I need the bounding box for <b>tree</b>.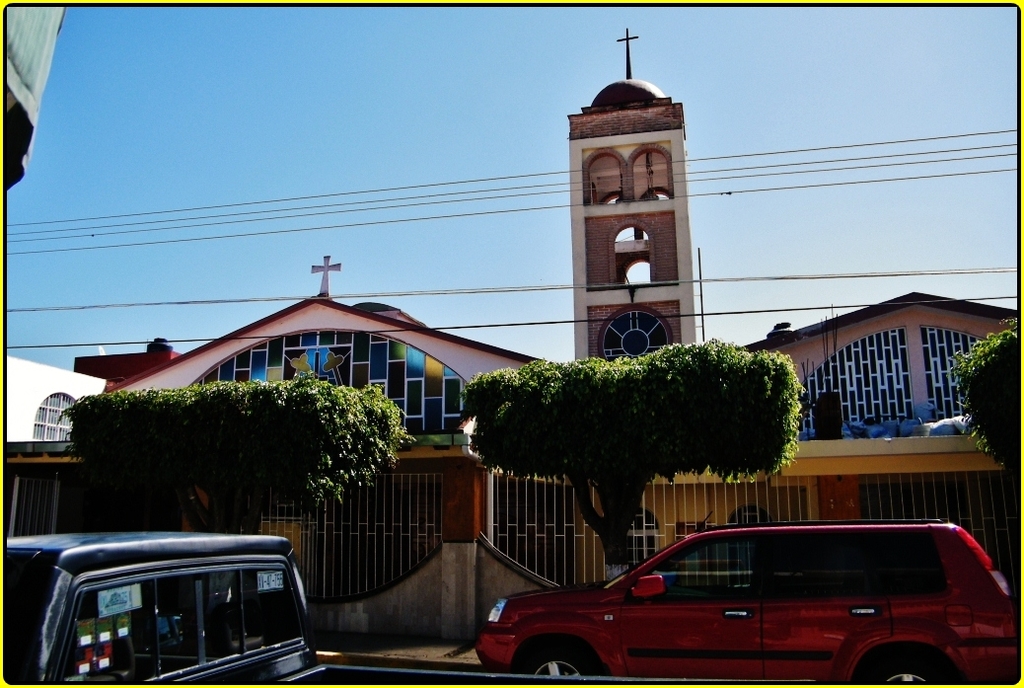
Here it is: x1=955 y1=316 x2=1018 y2=468.
